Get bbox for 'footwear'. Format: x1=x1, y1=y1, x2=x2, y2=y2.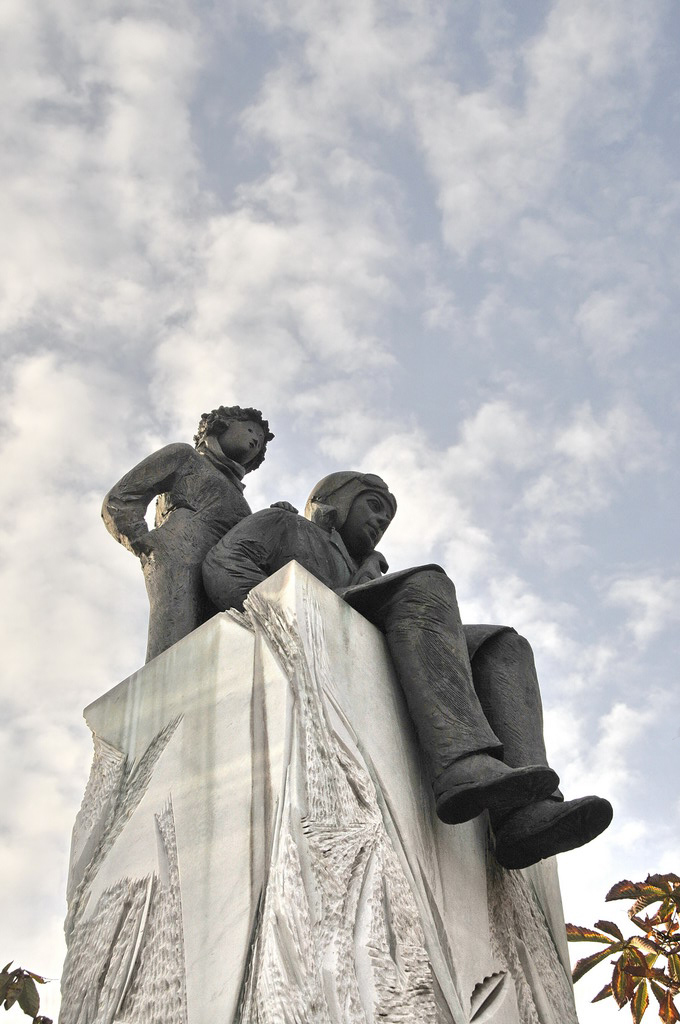
x1=489, y1=789, x2=615, y2=872.
